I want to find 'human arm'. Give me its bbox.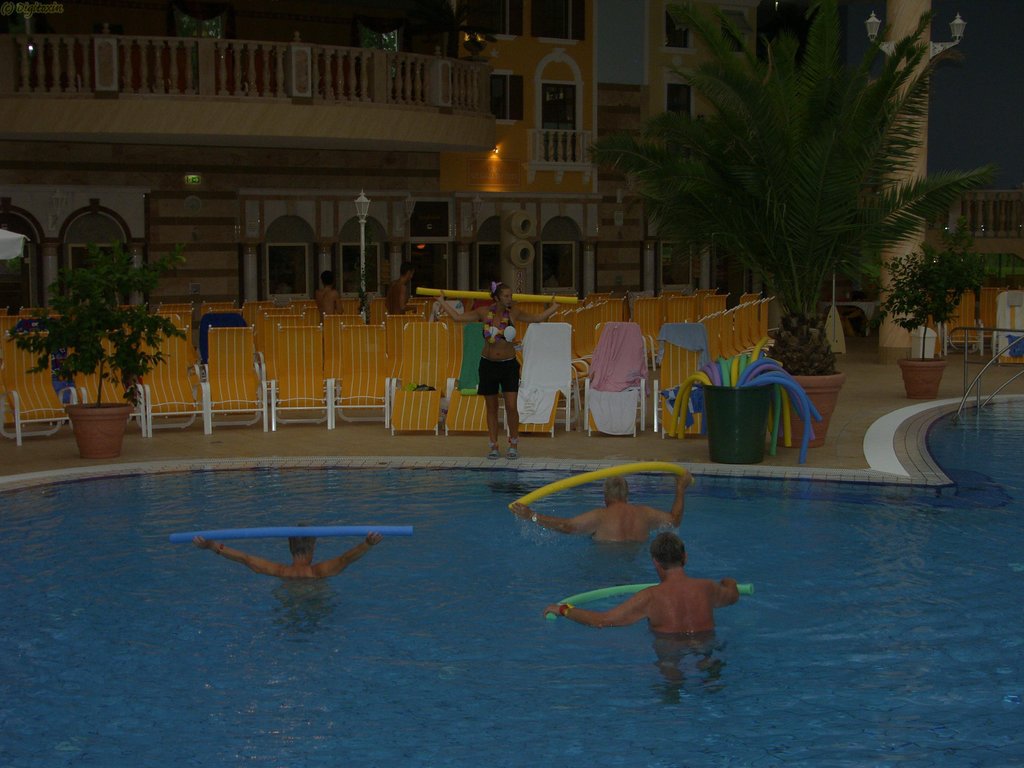
bbox=(510, 502, 595, 537).
